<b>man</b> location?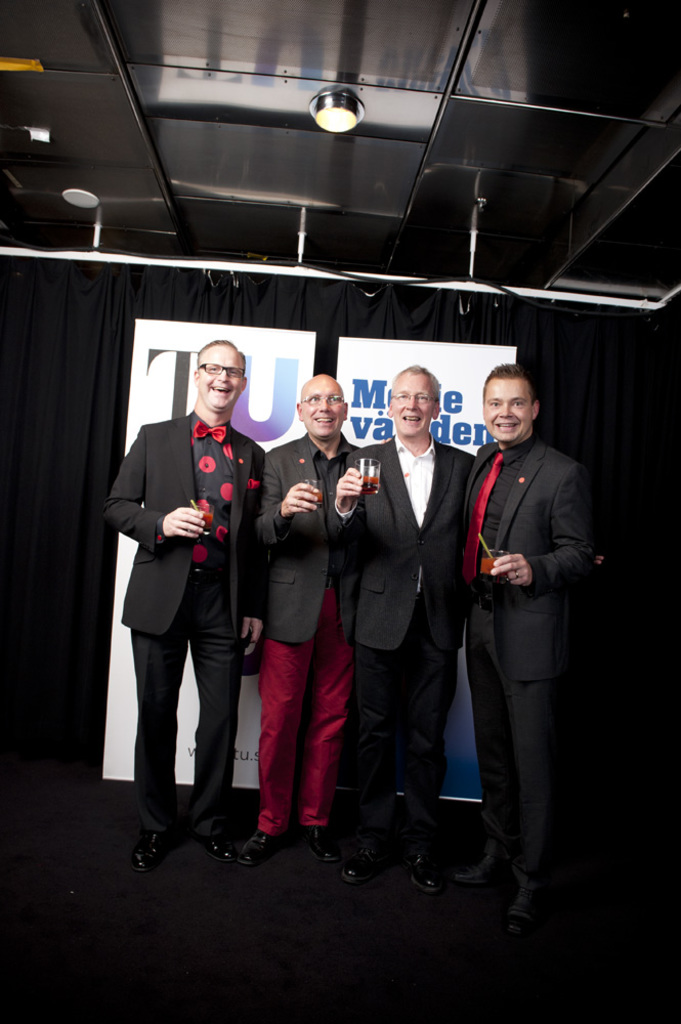
x1=464, y1=362, x2=594, y2=956
